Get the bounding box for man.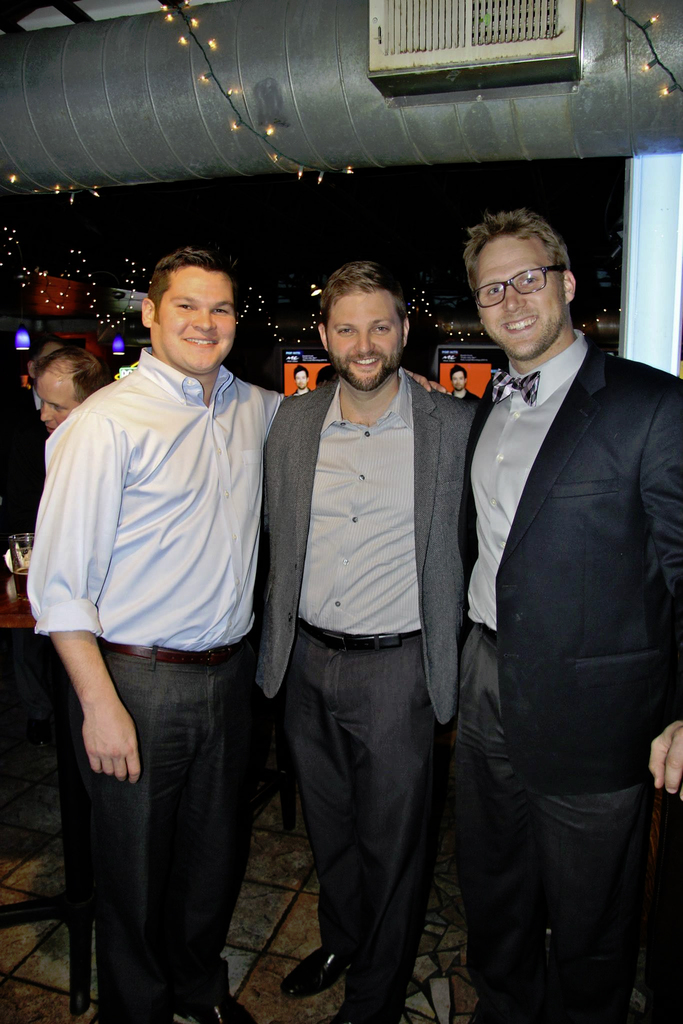
l=289, t=362, r=310, b=397.
